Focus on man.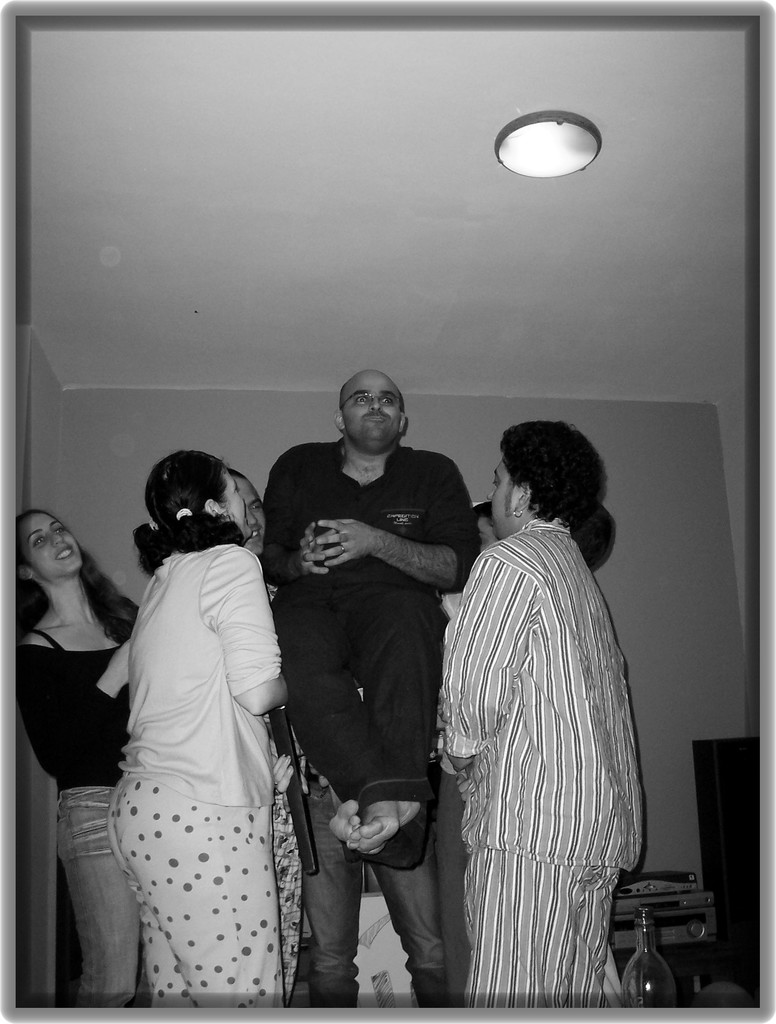
Focused at x1=255 y1=355 x2=484 y2=858.
